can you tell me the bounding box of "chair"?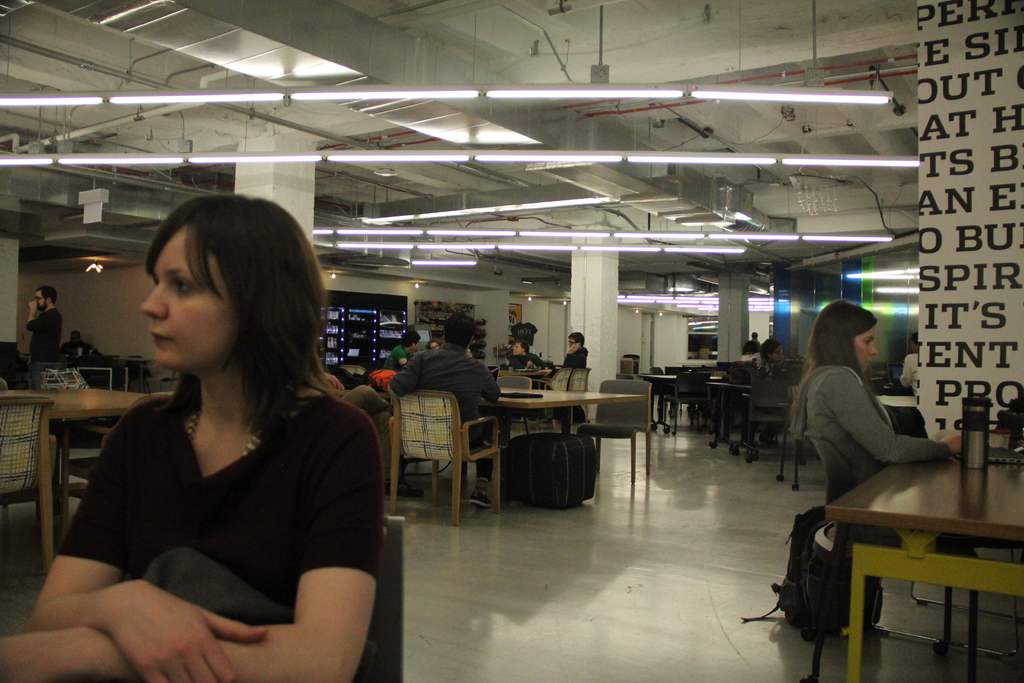
(x1=498, y1=375, x2=530, y2=434).
